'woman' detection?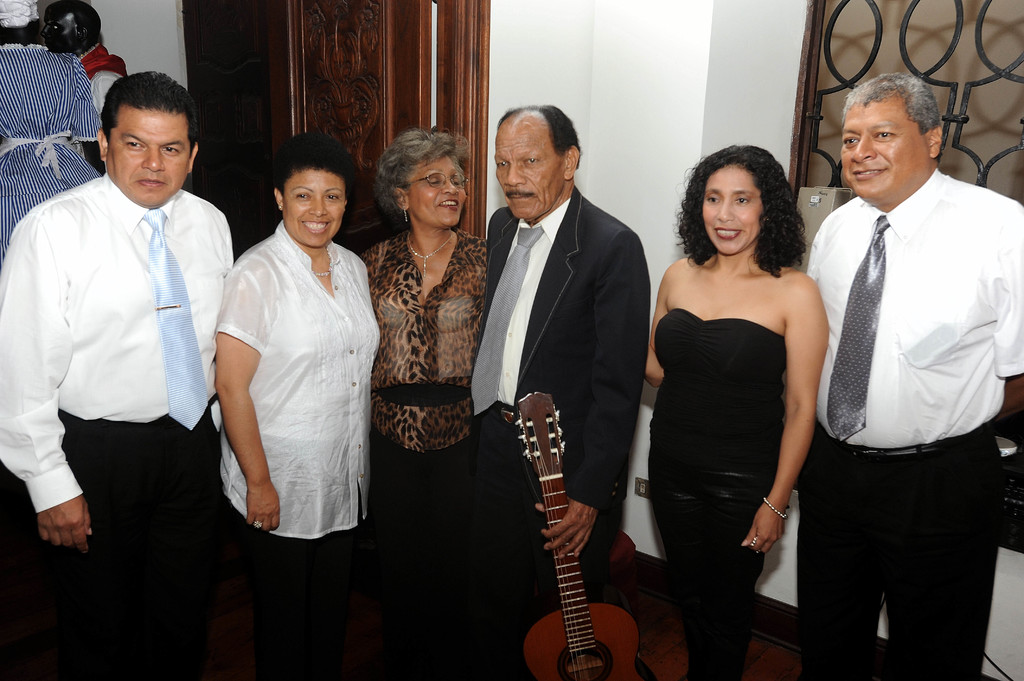
<bbox>629, 147, 827, 661</bbox>
